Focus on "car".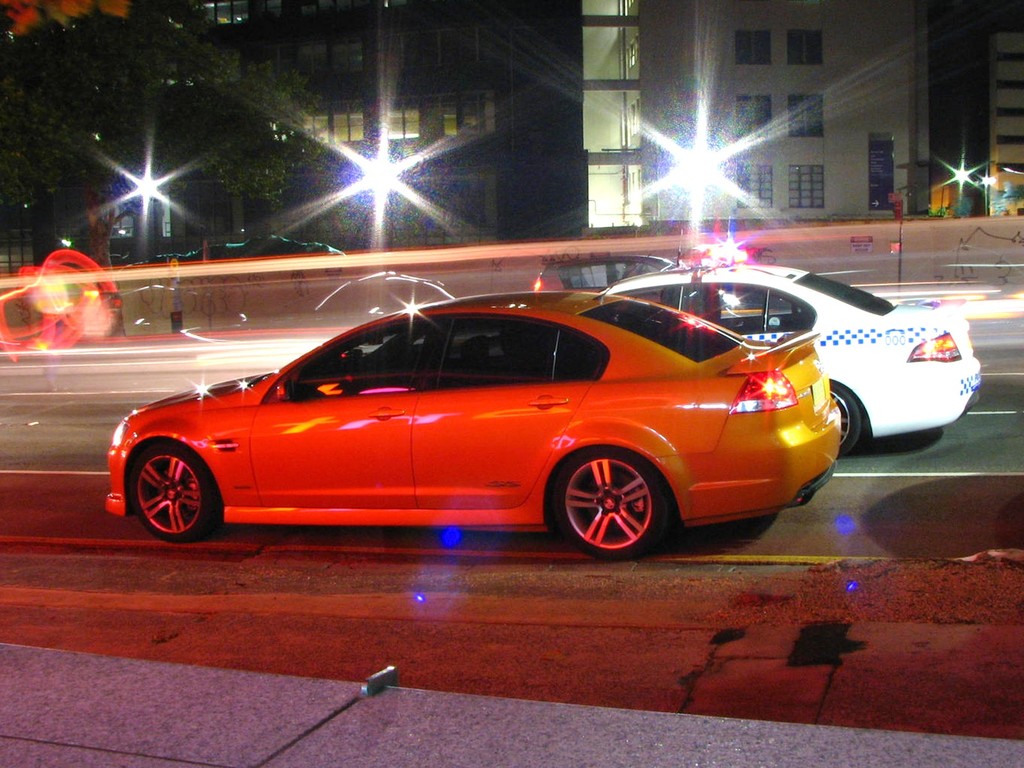
Focused at (left=531, top=254, right=680, bottom=291).
